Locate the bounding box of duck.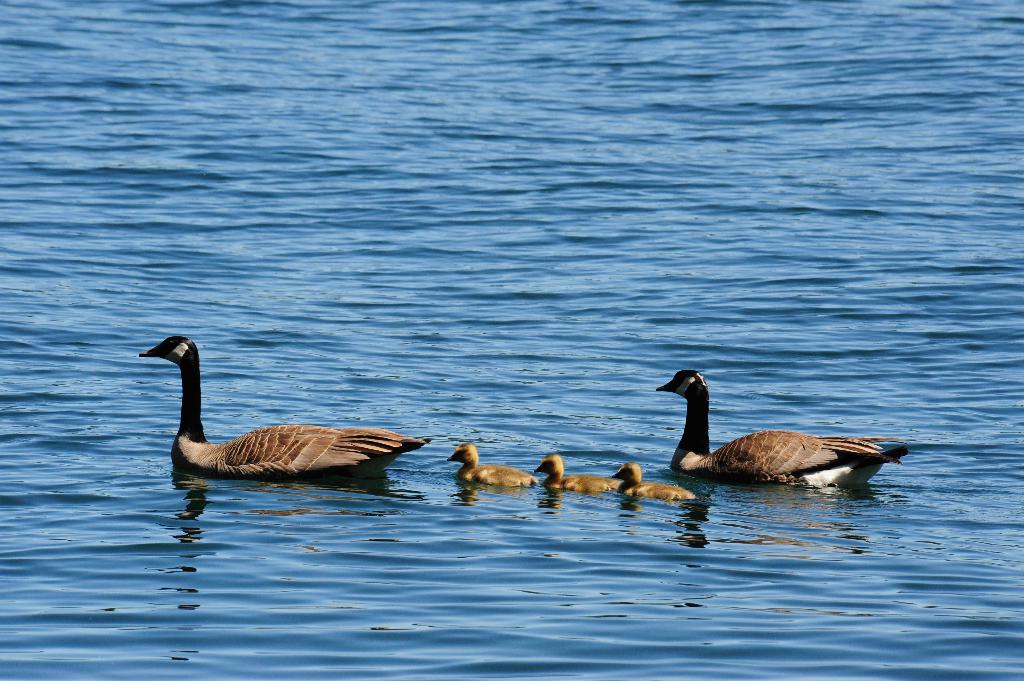
Bounding box: rect(637, 367, 927, 502).
